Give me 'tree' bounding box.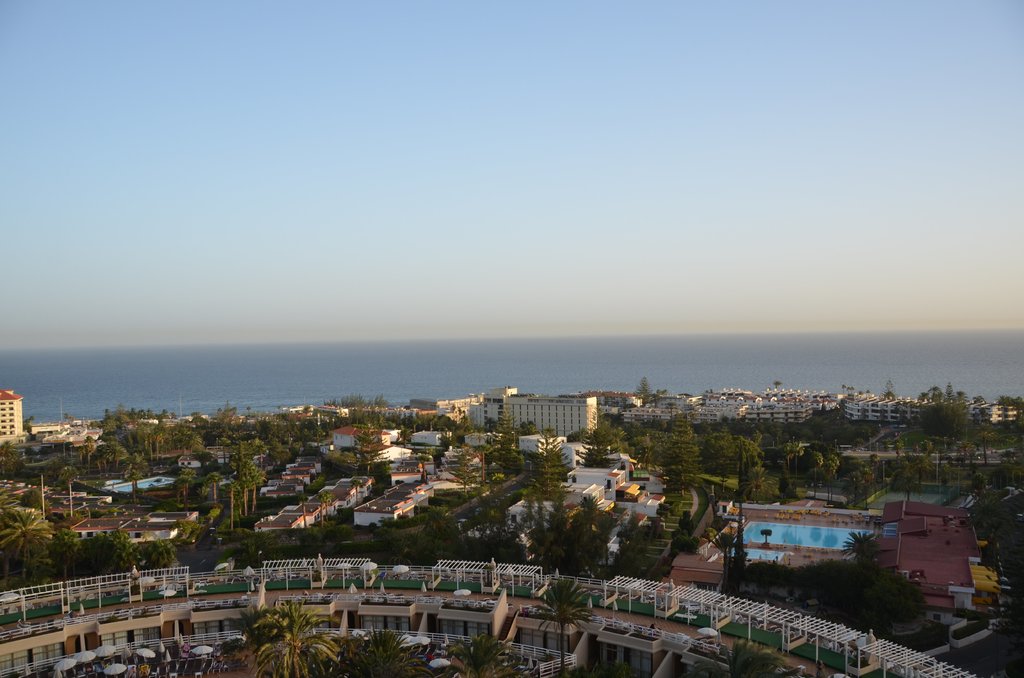
locate(204, 469, 226, 504).
